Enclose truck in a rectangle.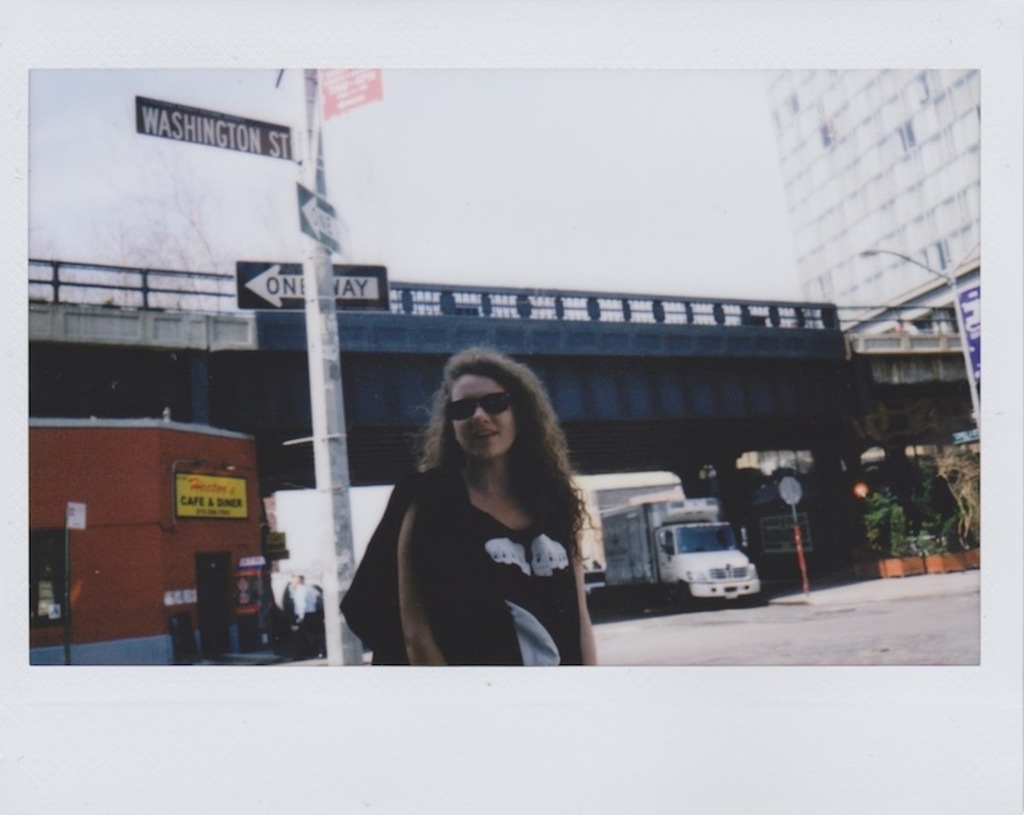
596:480:773:618.
